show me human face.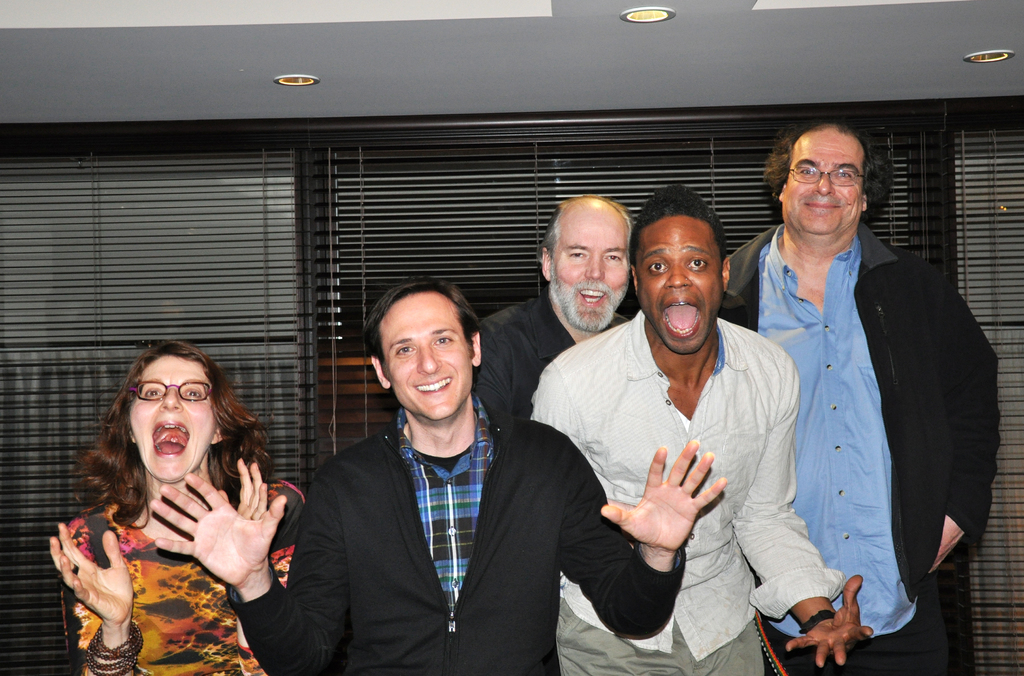
human face is here: 545,208,627,333.
